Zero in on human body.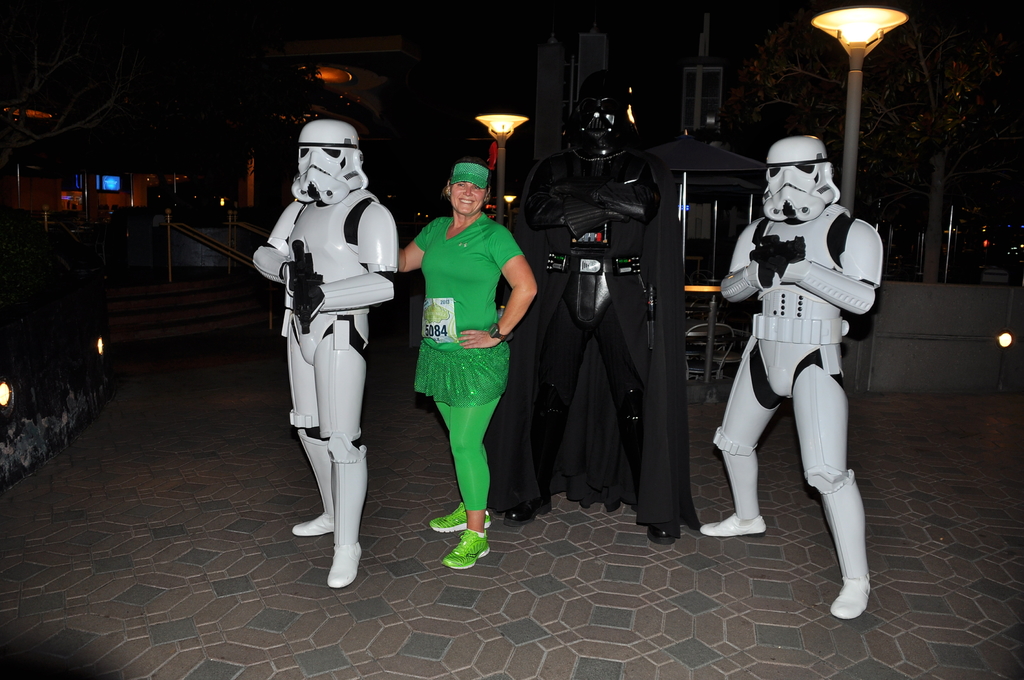
Zeroed in: box(394, 212, 540, 571).
